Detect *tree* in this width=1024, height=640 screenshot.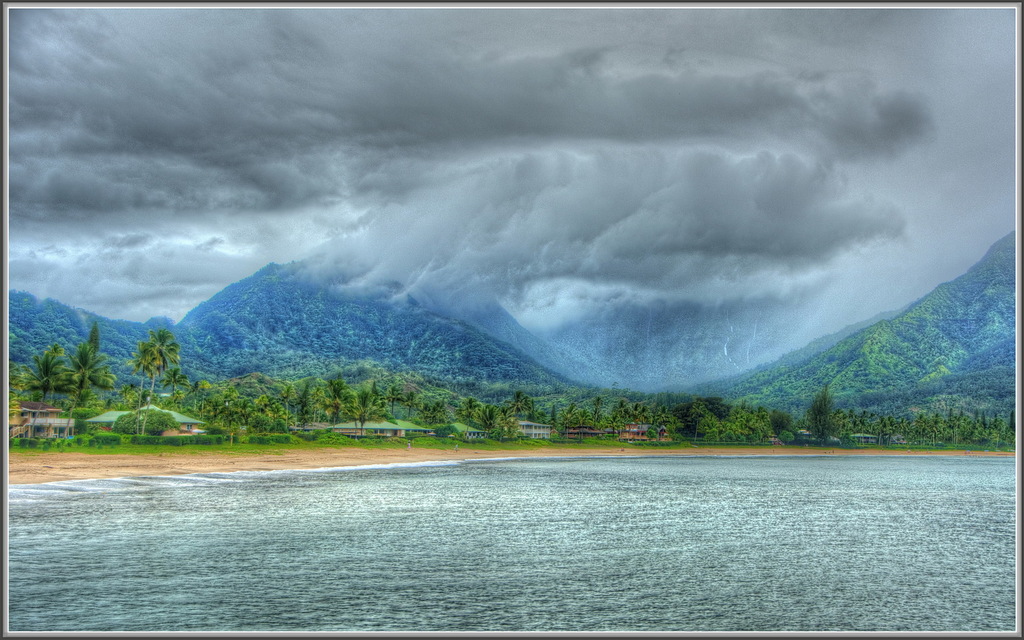
Detection: Rect(181, 378, 300, 439).
